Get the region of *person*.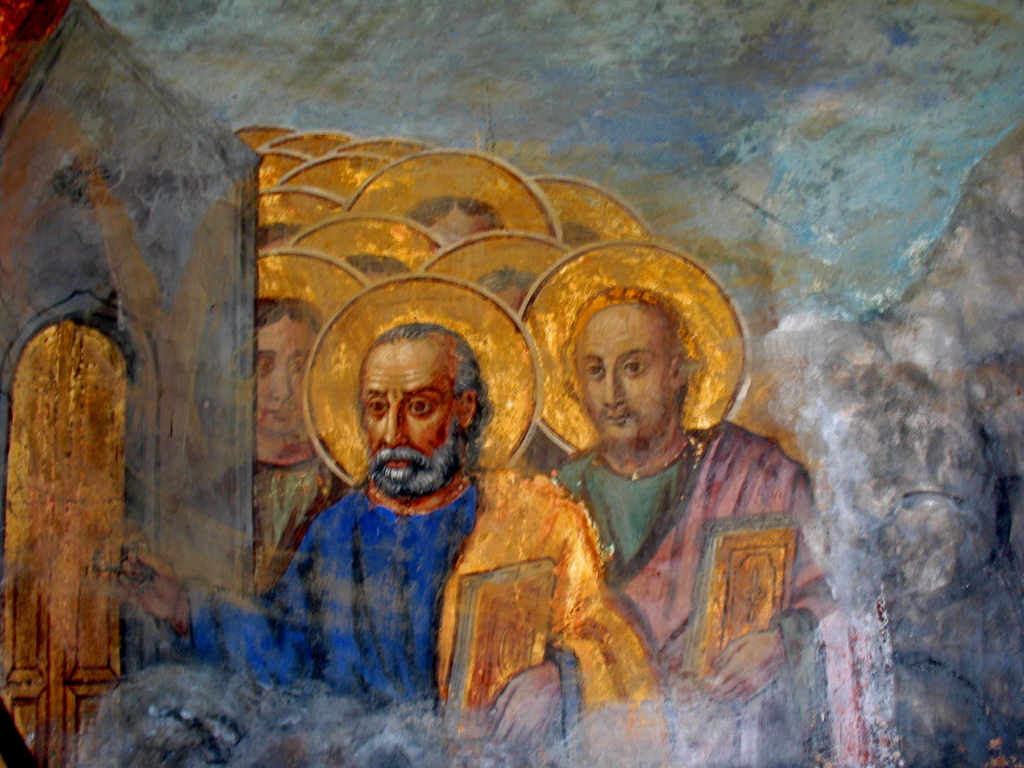
locate(237, 285, 334, 587).
